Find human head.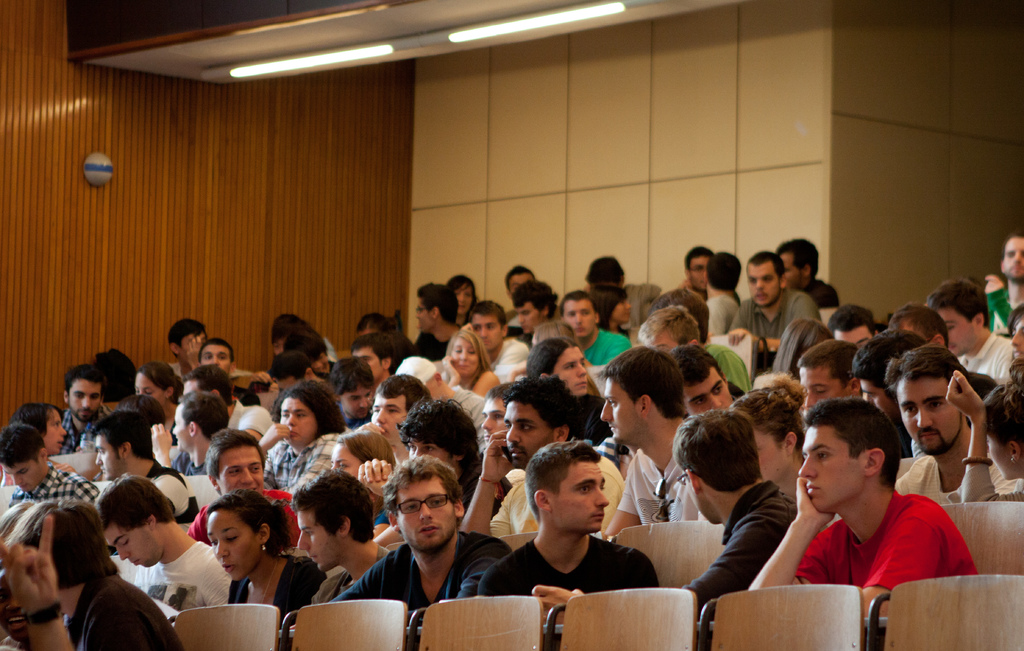
BBox(0, 500, 36, 561).
